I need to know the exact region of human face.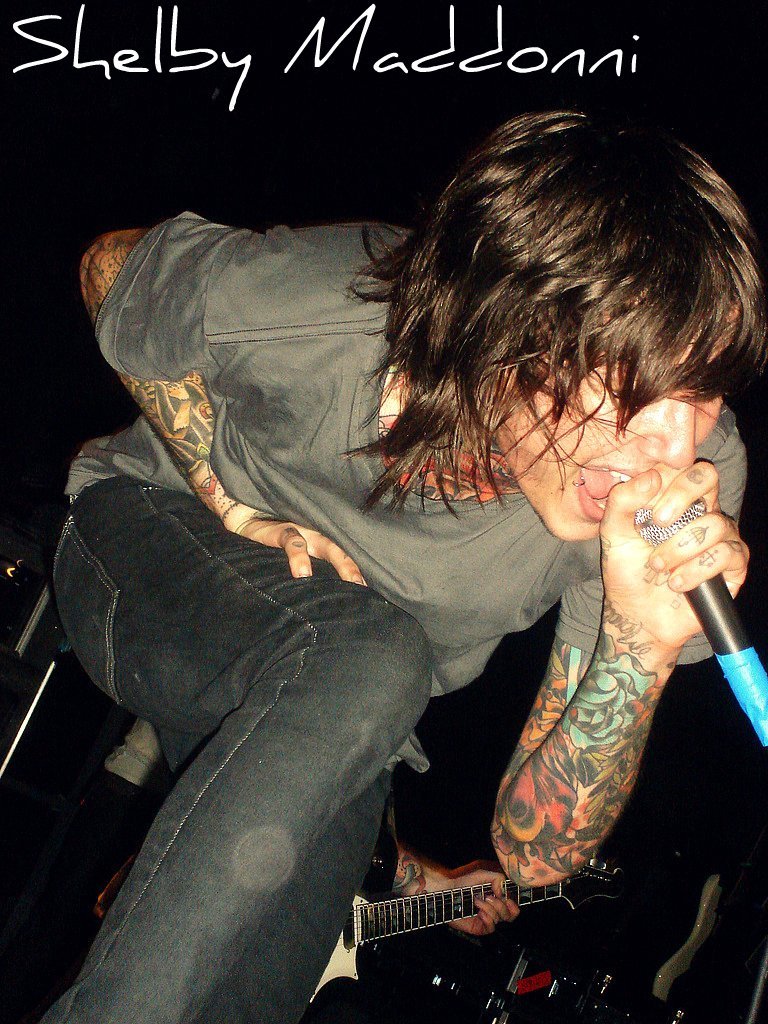
Region: <region>483, 374, 719, 535</region>.
